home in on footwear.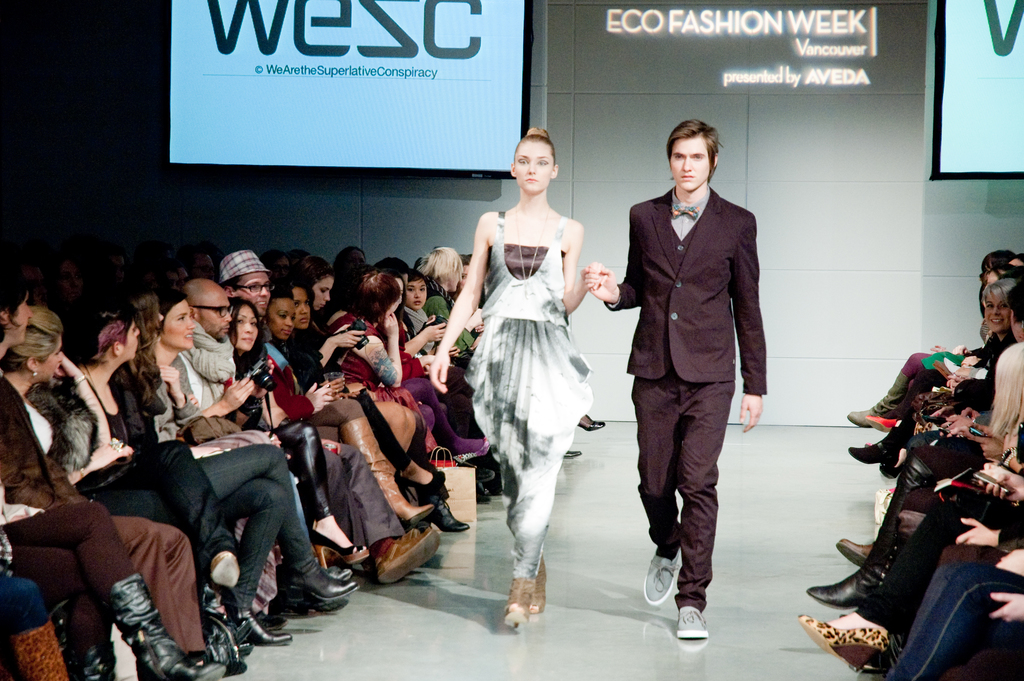
Homed in at crop(274, 585, 338, 619).
